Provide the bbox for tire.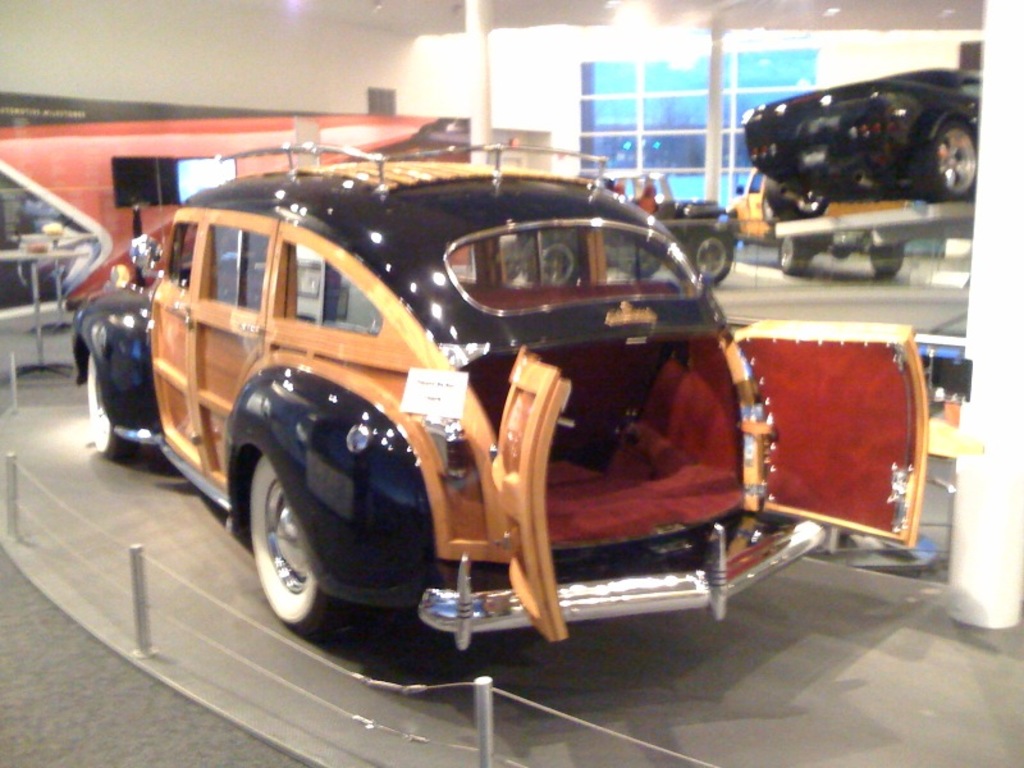
x1=618 y1=247 x2=658 y2=275.
